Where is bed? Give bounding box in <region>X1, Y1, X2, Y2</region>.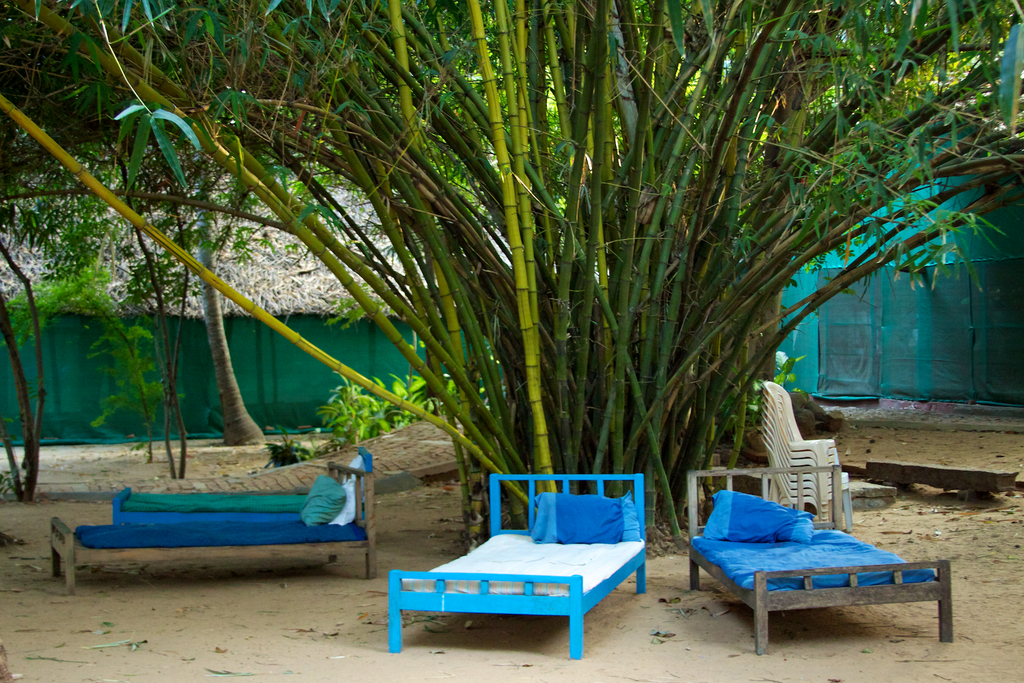
<region>374, 472, 648, 661</region>.
